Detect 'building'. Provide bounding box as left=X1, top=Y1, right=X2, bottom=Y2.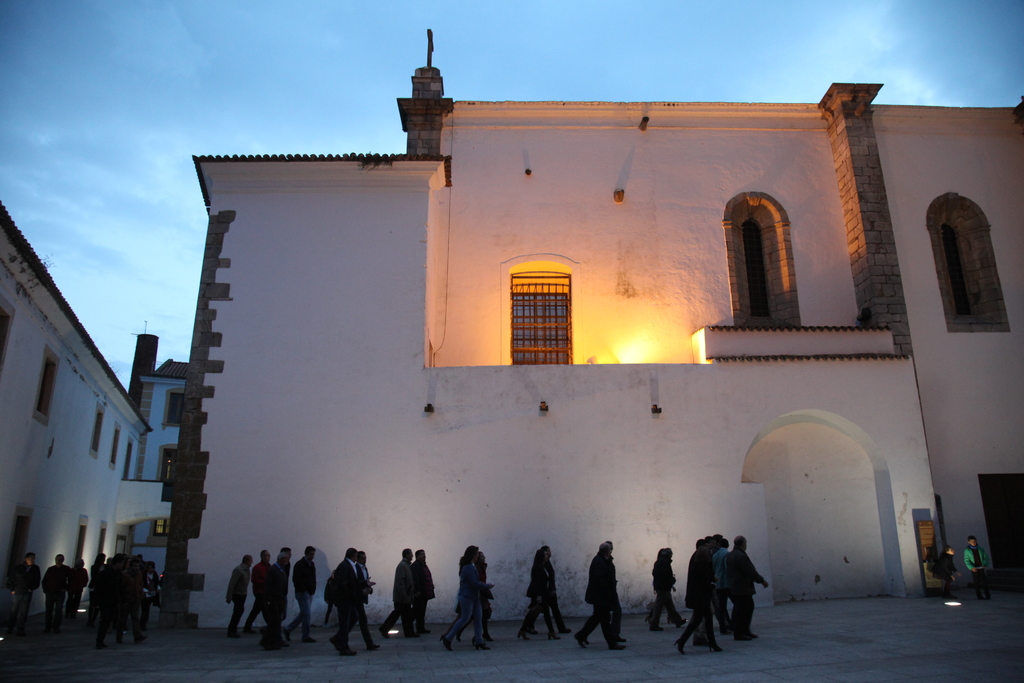
left=157, top=31, right=1023, bottom=628.
